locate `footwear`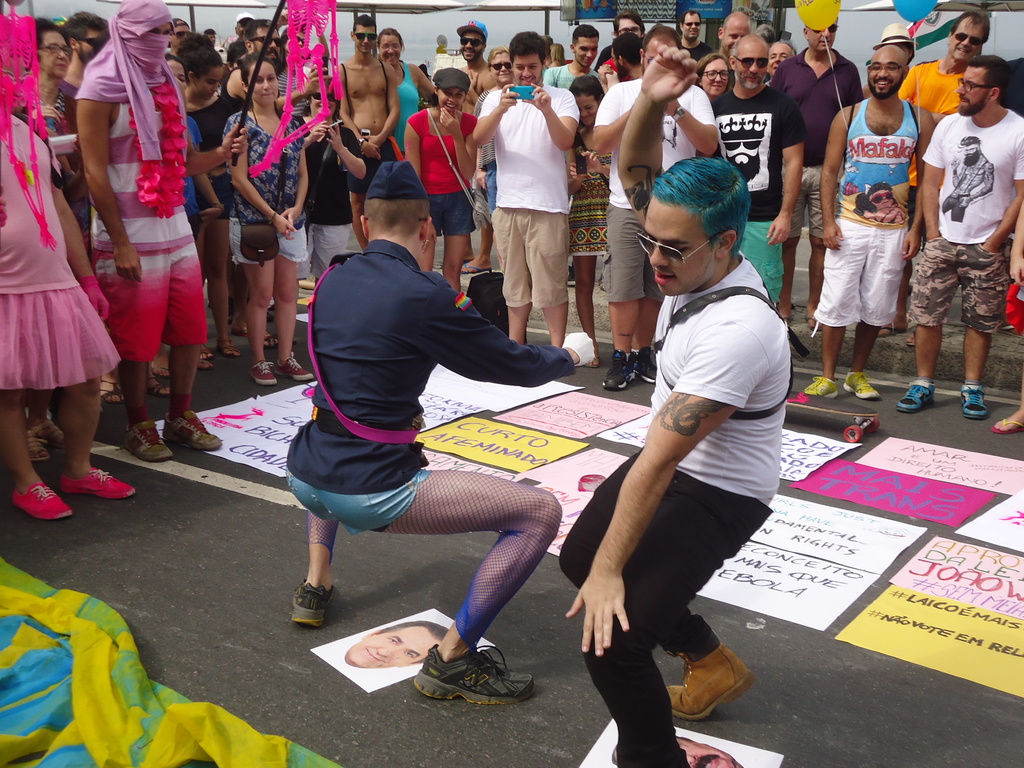
[300, 278, 315, 285]
